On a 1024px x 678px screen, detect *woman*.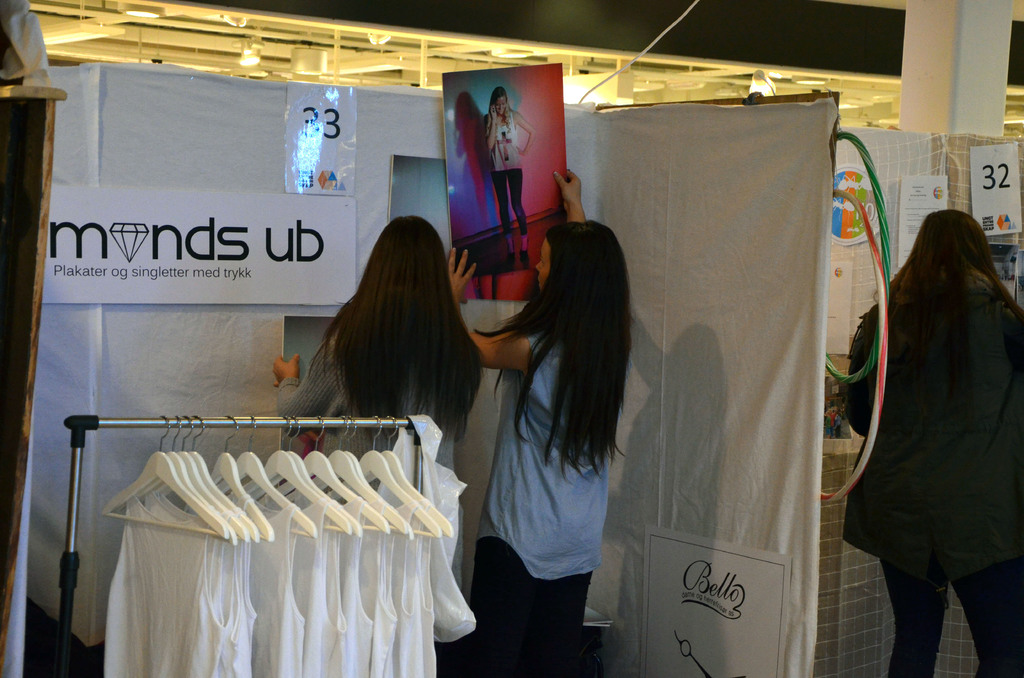
485 86 539 262.
